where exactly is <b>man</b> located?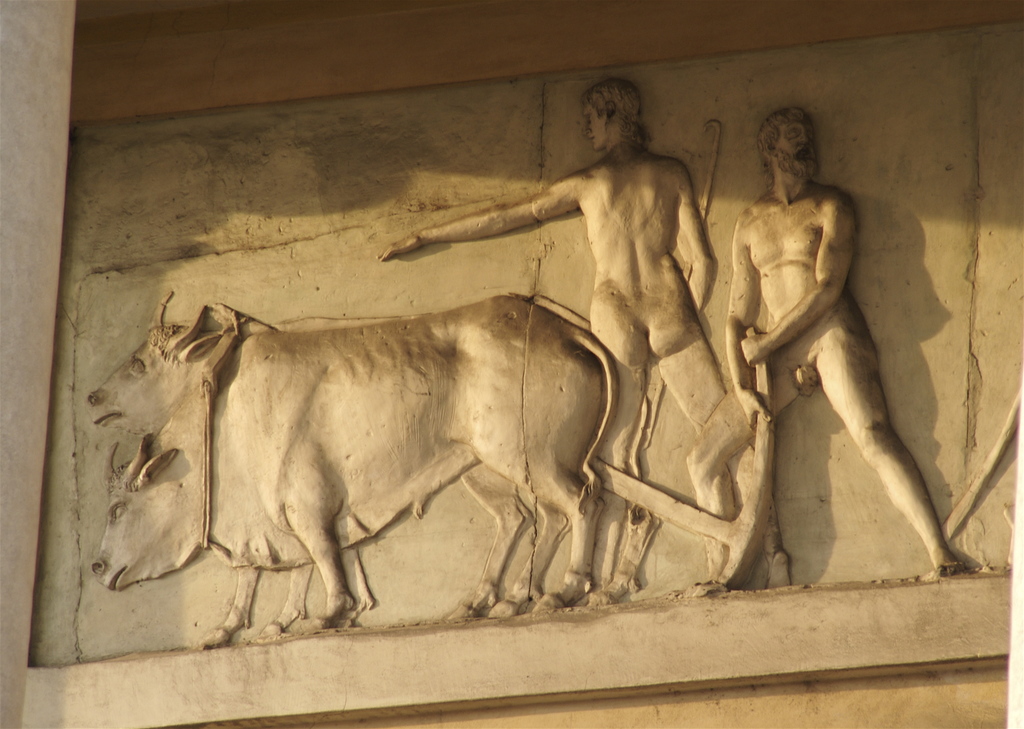
Its bounding box is [707, 98, 907, 591].
